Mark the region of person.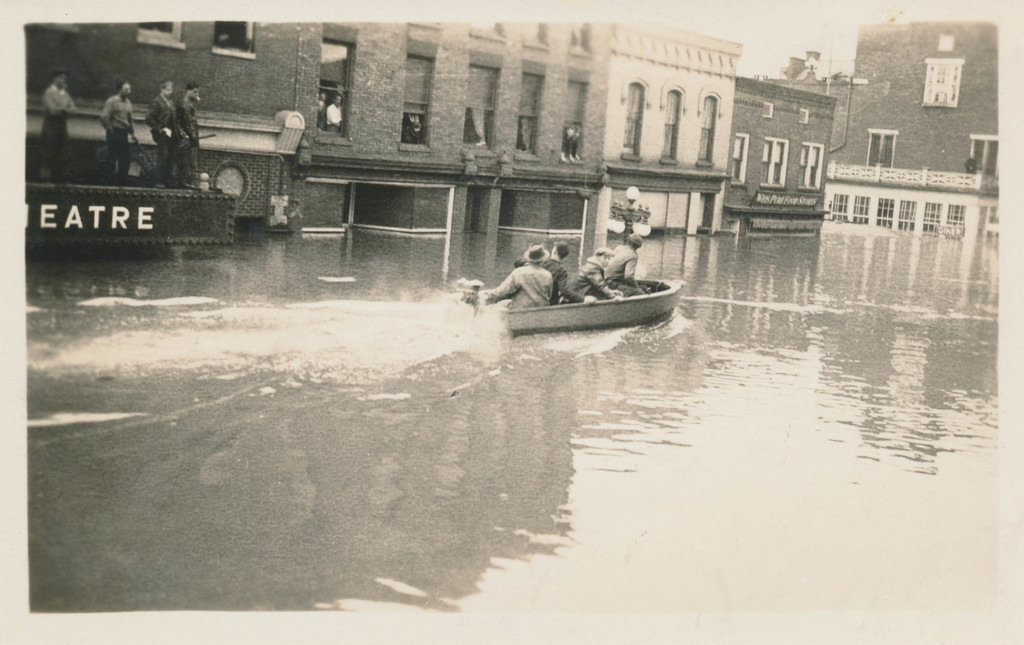
Region: select_region(457, 241, 555, 317).
